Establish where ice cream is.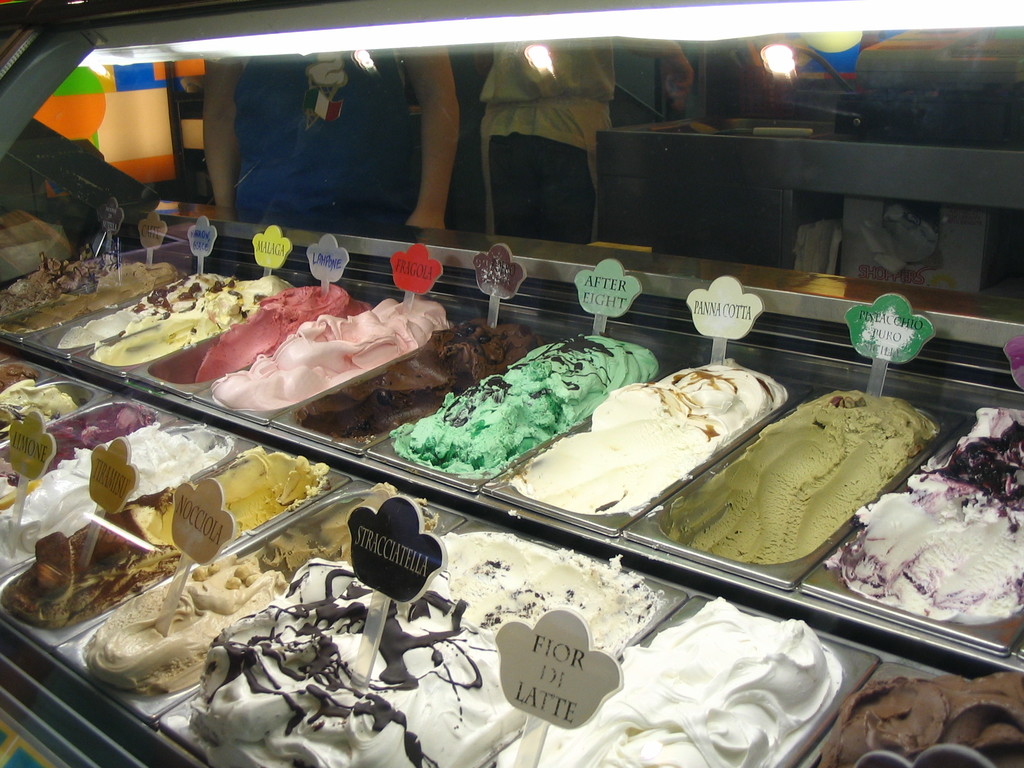
Established at 0 414 223 579.
